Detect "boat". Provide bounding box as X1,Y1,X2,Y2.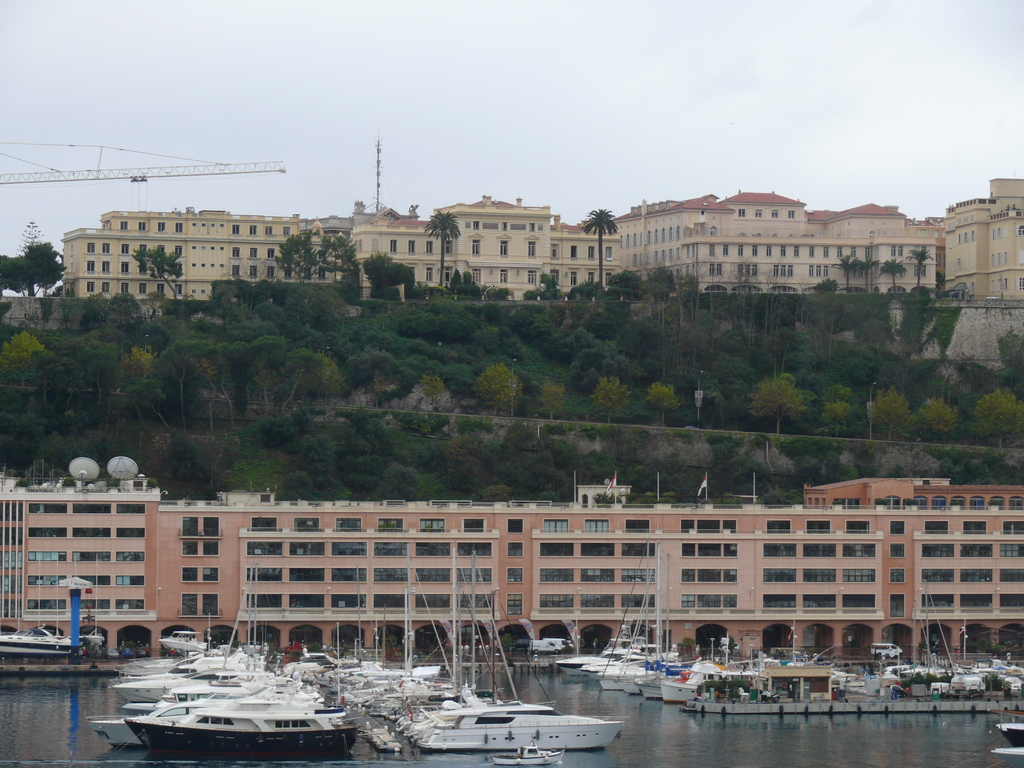
0,627,88,660.
